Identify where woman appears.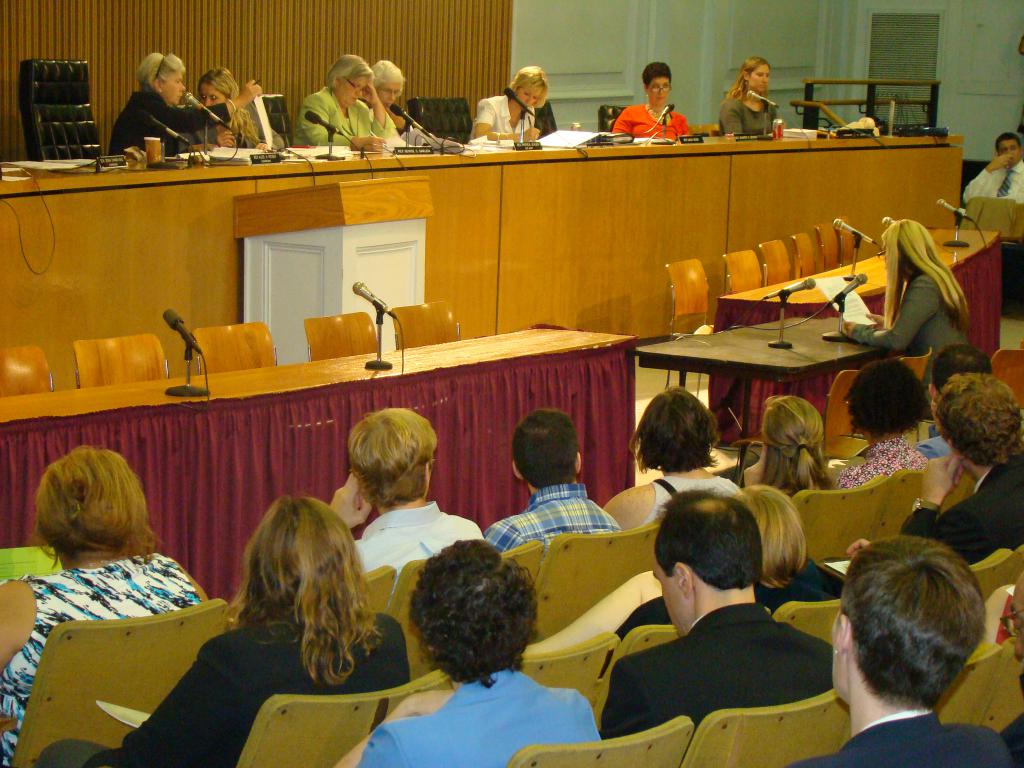
Appears at {"x1": 834, "y1": 359, "x2": 938, "y2": 492}.
